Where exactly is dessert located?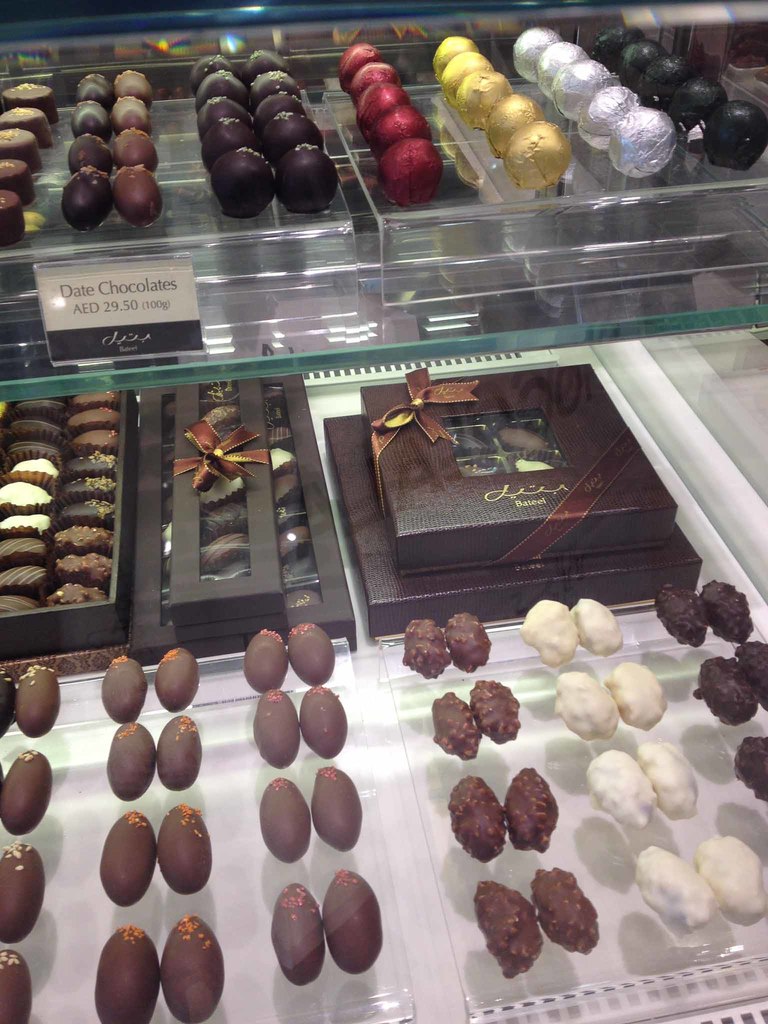
Its bounding box is 469,676,513,736.
